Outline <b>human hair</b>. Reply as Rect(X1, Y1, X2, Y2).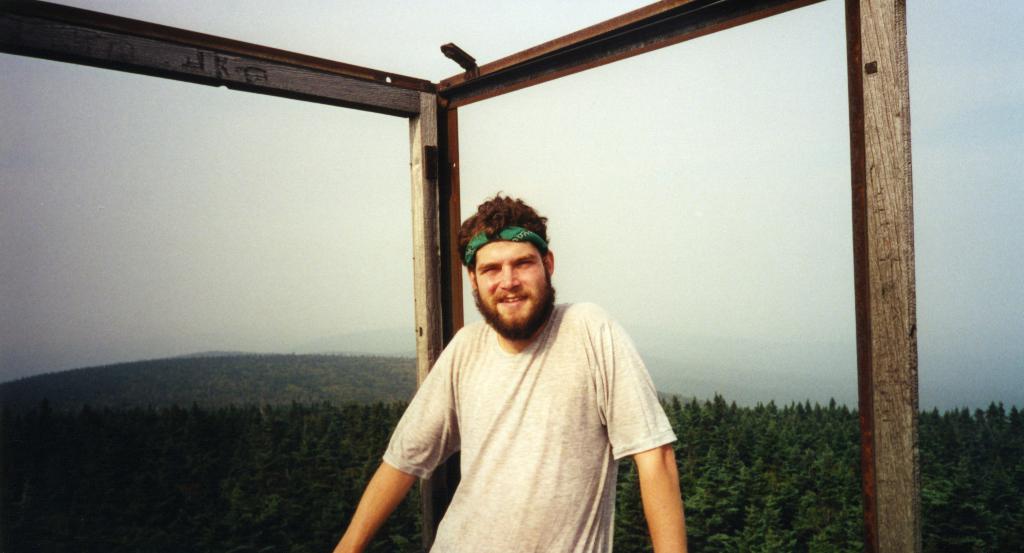
Rect(456, 191, 547, 253).
